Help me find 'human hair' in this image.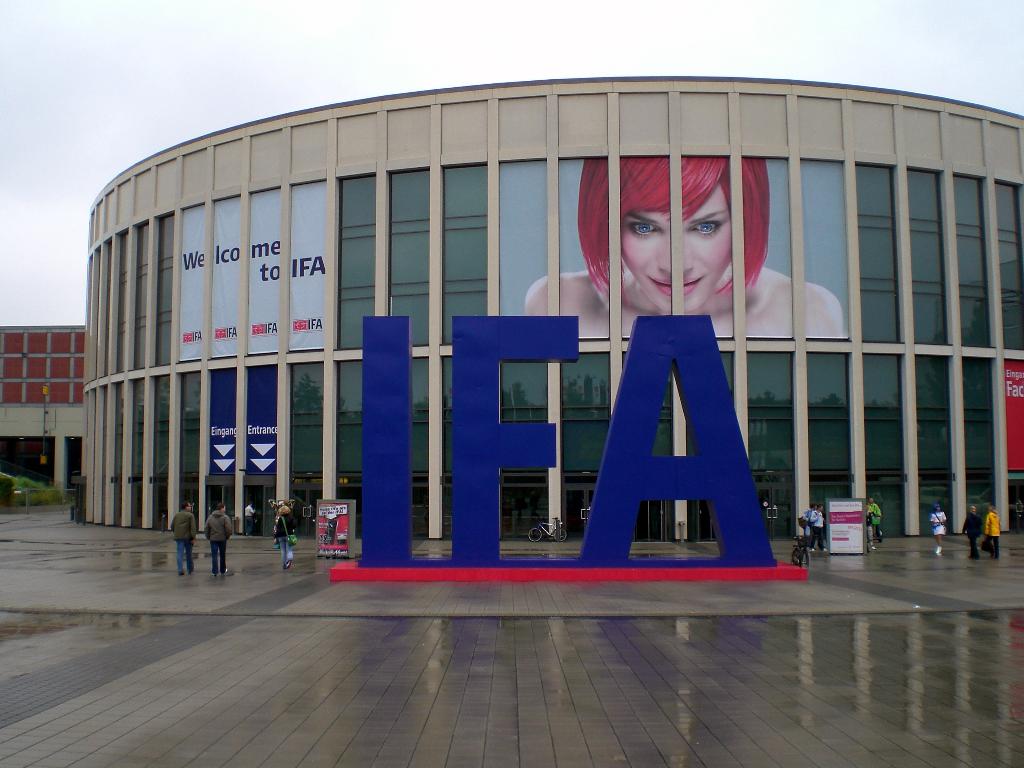
Found it: (988, 505, 998, 514).
